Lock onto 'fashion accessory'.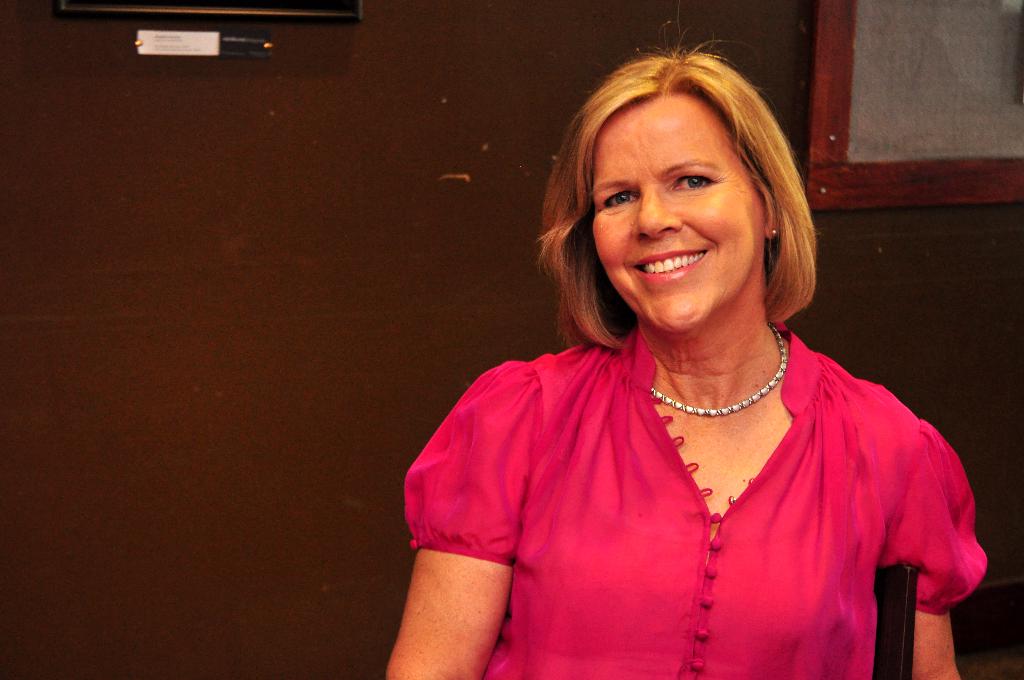
Locked: box=[769, 226, 782, 241].
